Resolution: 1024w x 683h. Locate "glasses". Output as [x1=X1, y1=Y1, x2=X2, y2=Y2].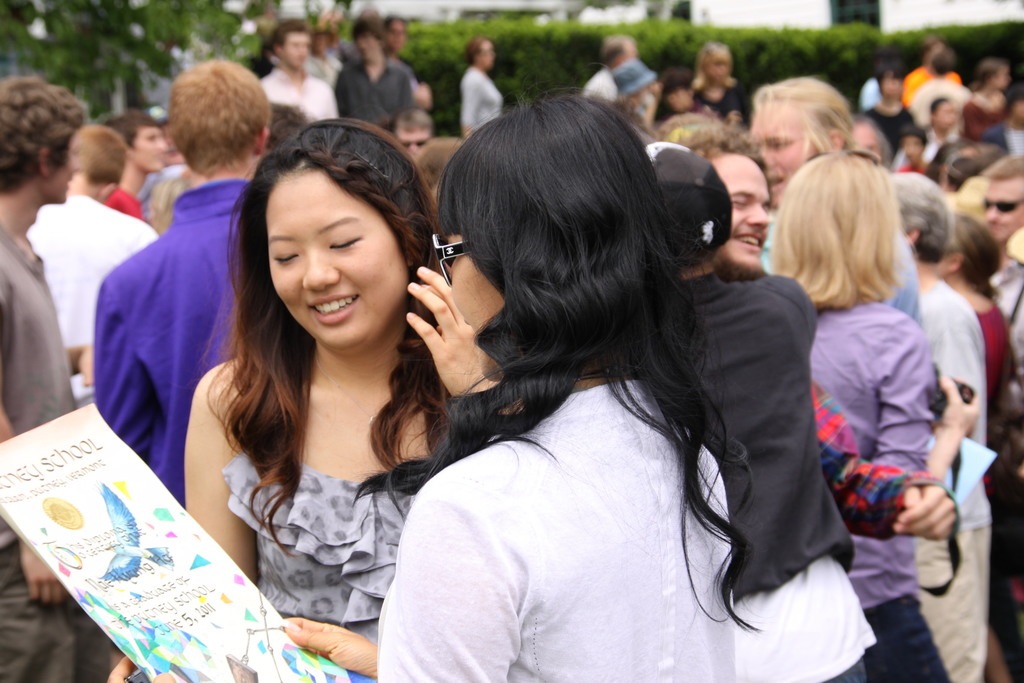
[x1=428, y1=232, x2=473, y2=288].
